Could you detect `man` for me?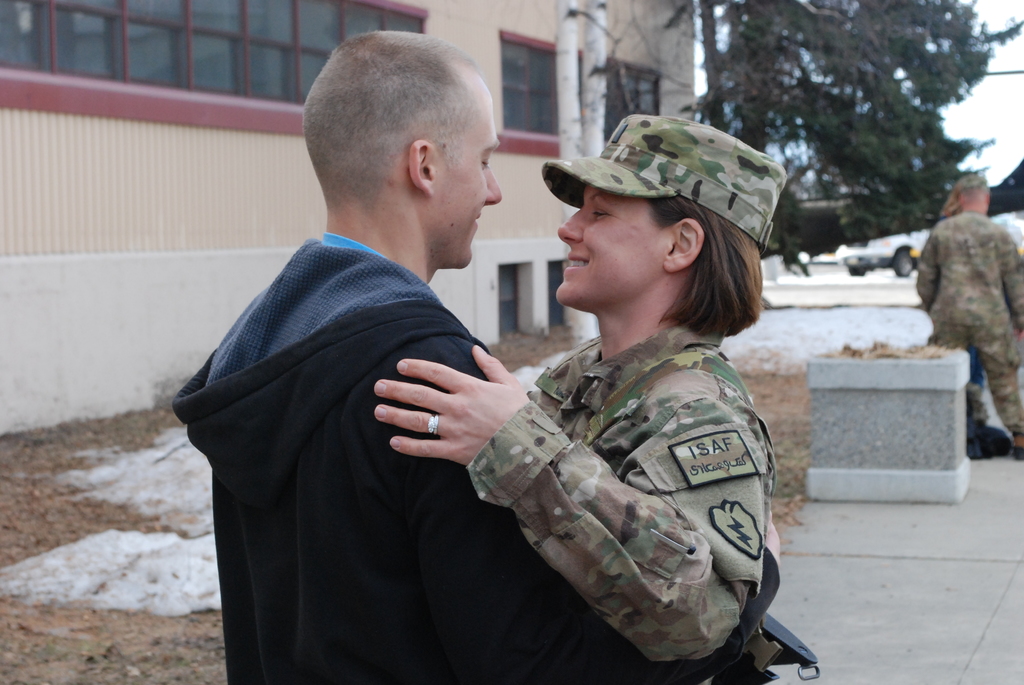
Detection result: <region>174, 31, 781, 684</region>.
